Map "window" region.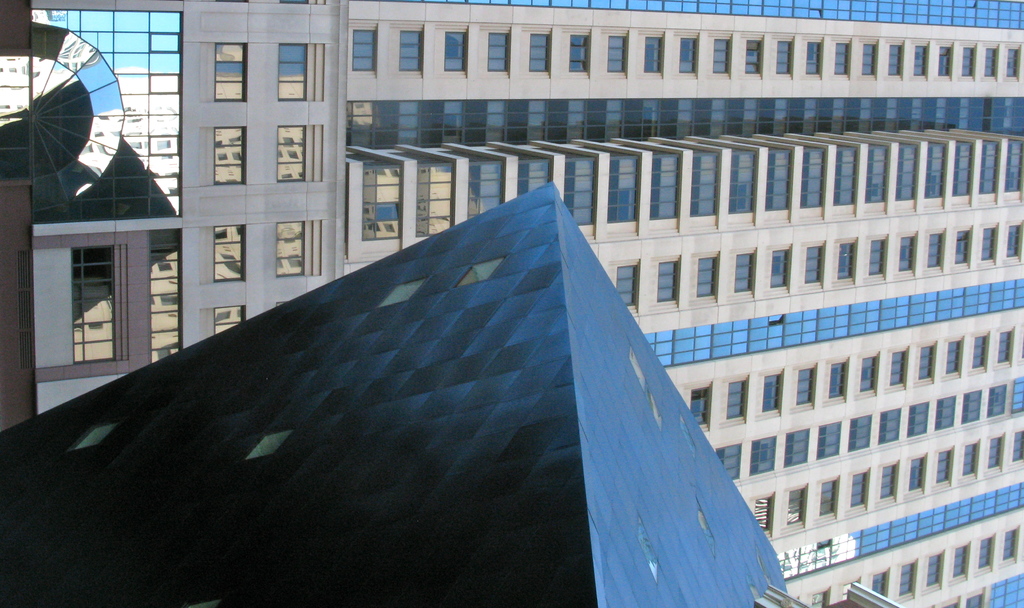
Mapped to 351 29 381 72.
